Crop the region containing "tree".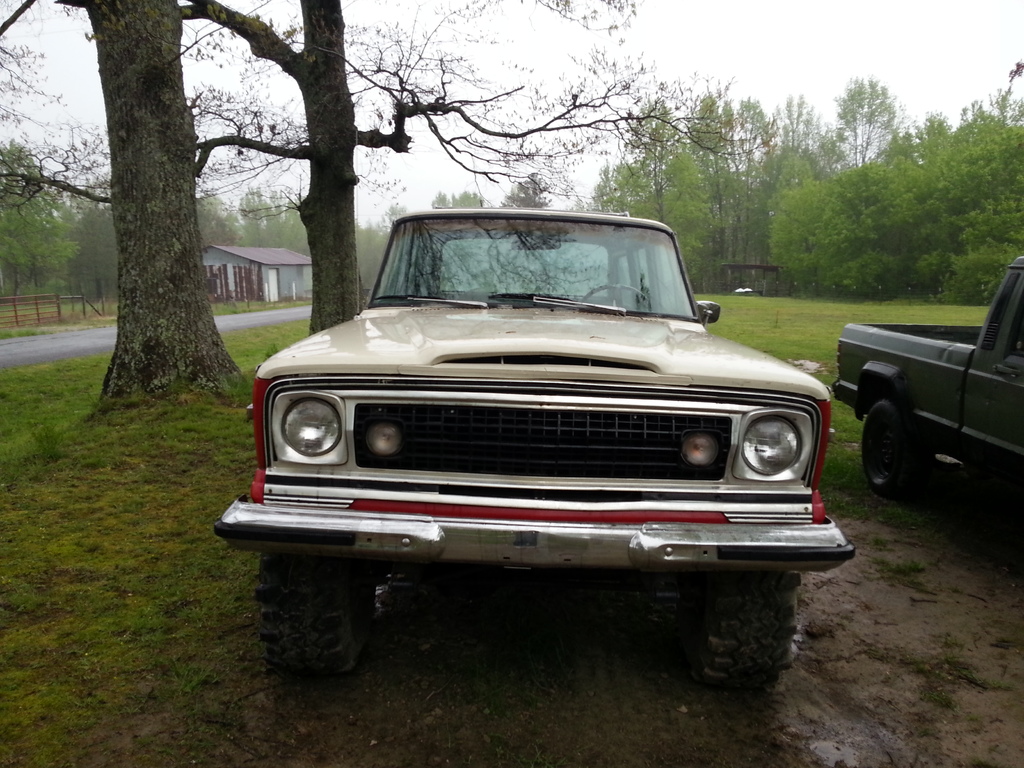
Crop region: <region>188, 184, 253, 252</region>.
